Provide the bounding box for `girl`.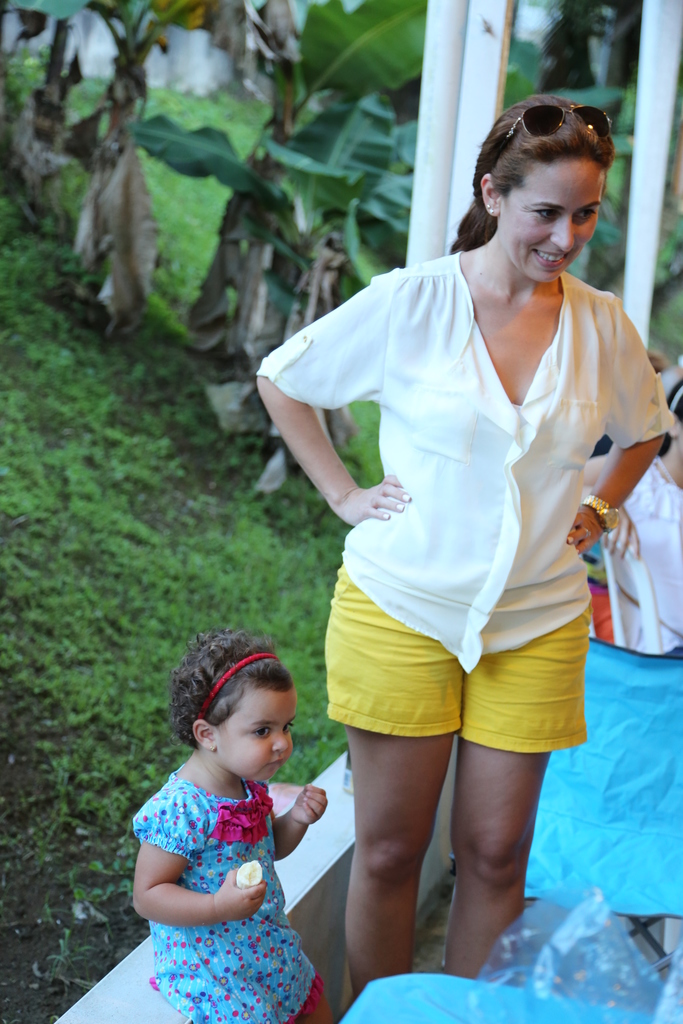
(579, 380, 682, 655).
